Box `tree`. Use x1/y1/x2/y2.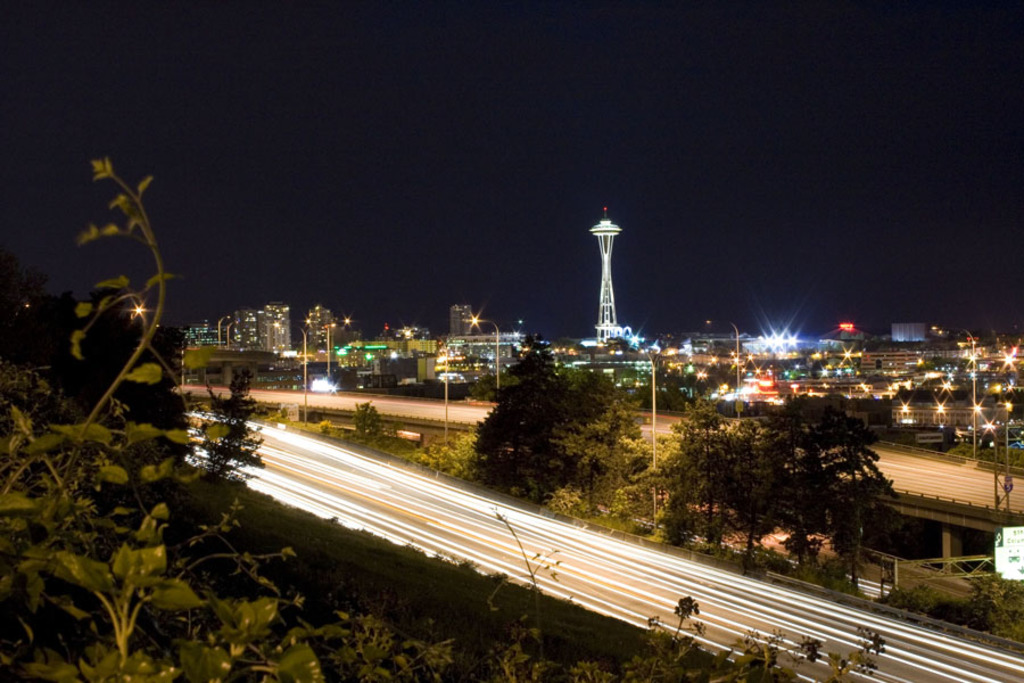
466/355/611/507.
